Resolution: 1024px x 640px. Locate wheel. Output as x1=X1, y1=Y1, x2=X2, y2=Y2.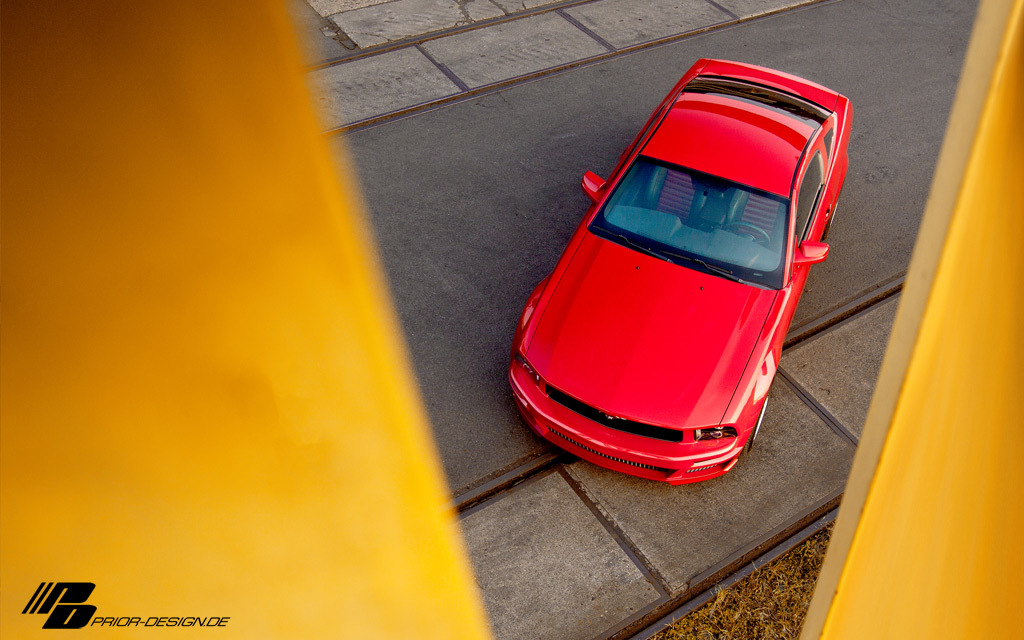
x1=821, y1=203, x2=837, y2=247.
